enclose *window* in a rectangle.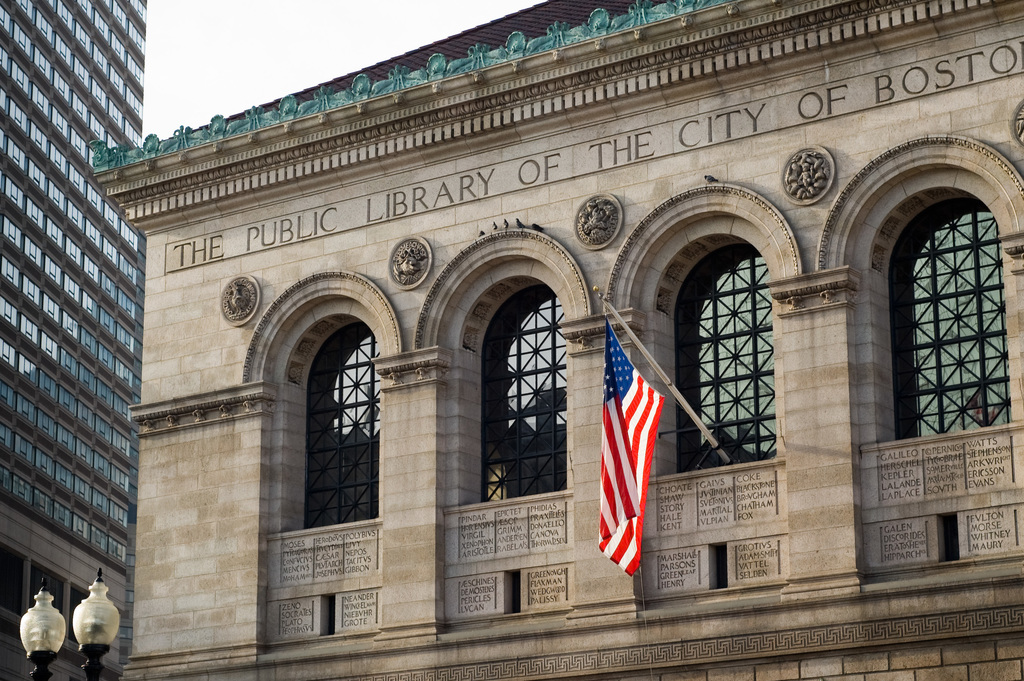
x1=895, y1=198, x2=1016, y2=439.
